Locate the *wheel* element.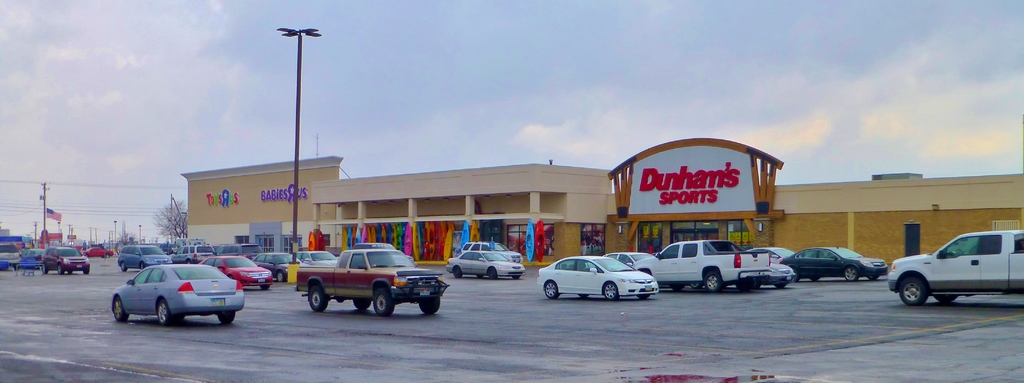
Element bbox: crop(122, 263, 125, 272).
